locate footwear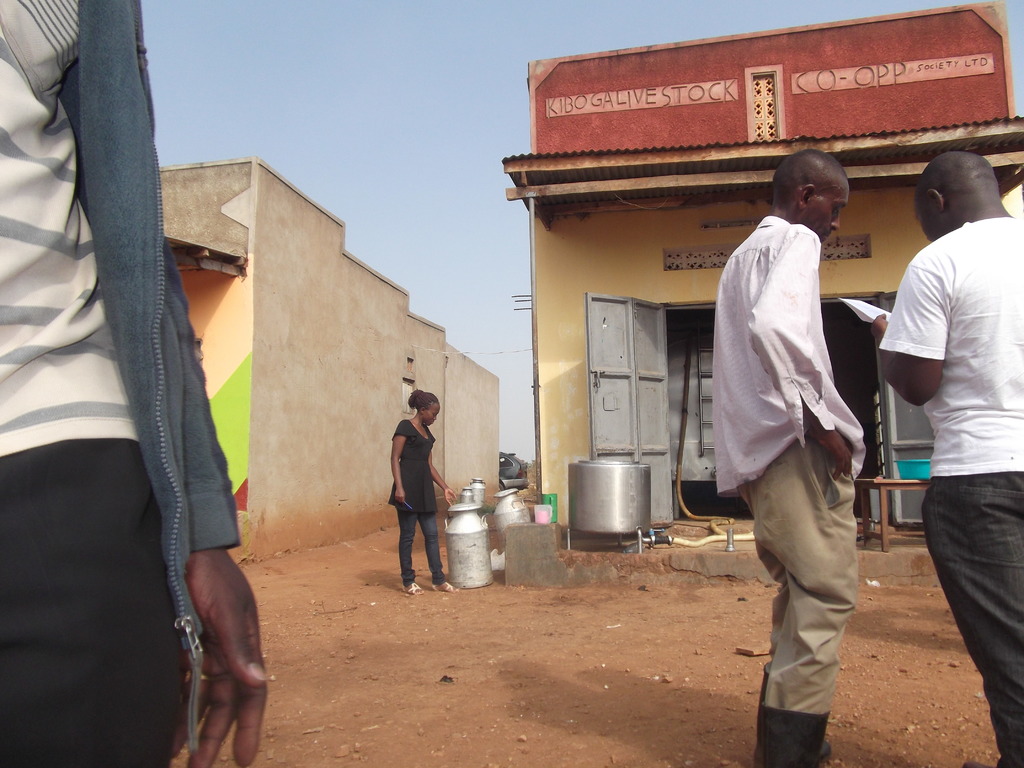
Rect(753, 689, 835, 767)
